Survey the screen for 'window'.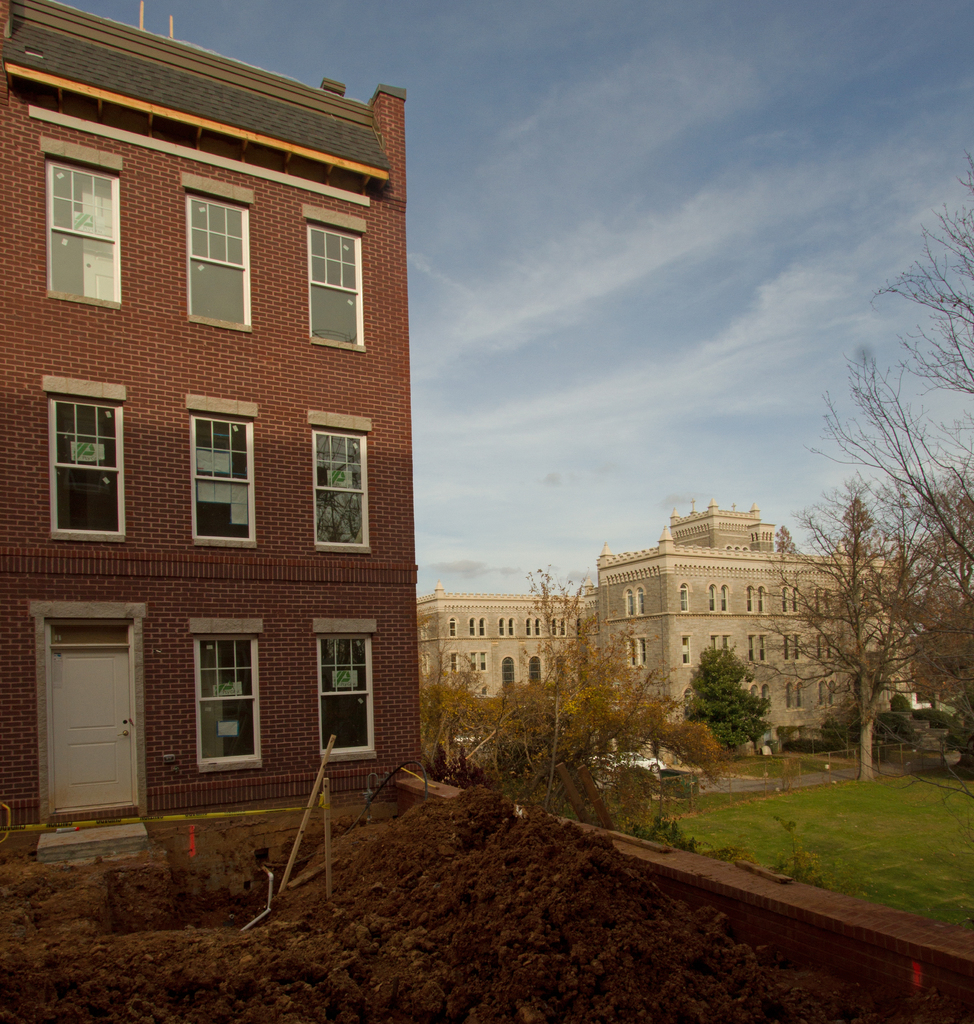
Survey found: (left=636, top=588, right=643, bottom=610).
